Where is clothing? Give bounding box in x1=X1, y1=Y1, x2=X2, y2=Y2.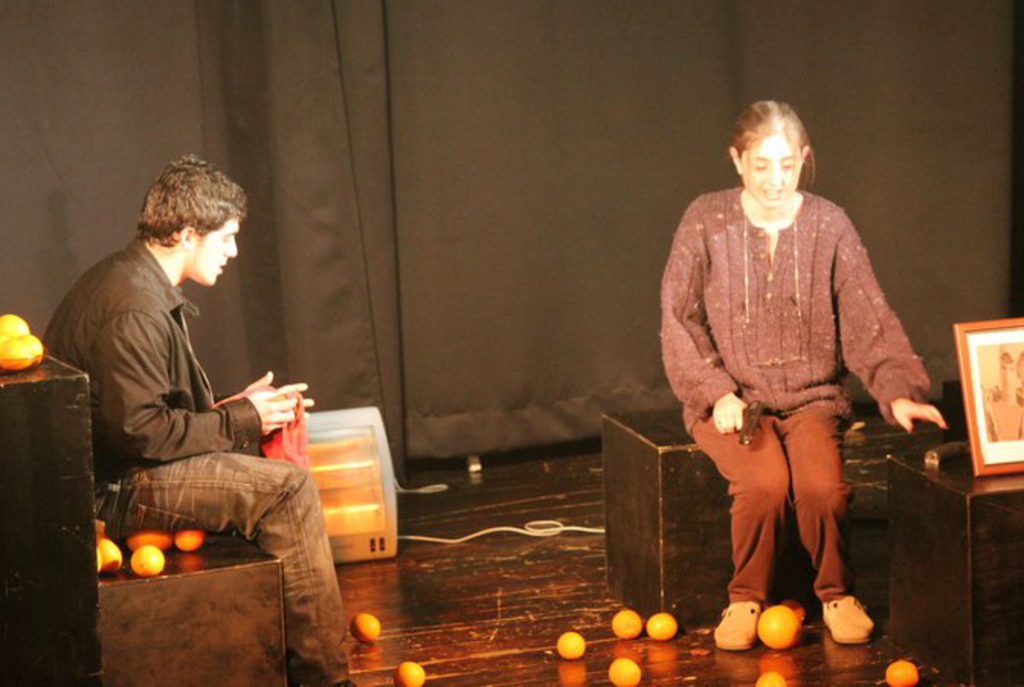
x1=43, y1=240, x2=345, y2=679.
